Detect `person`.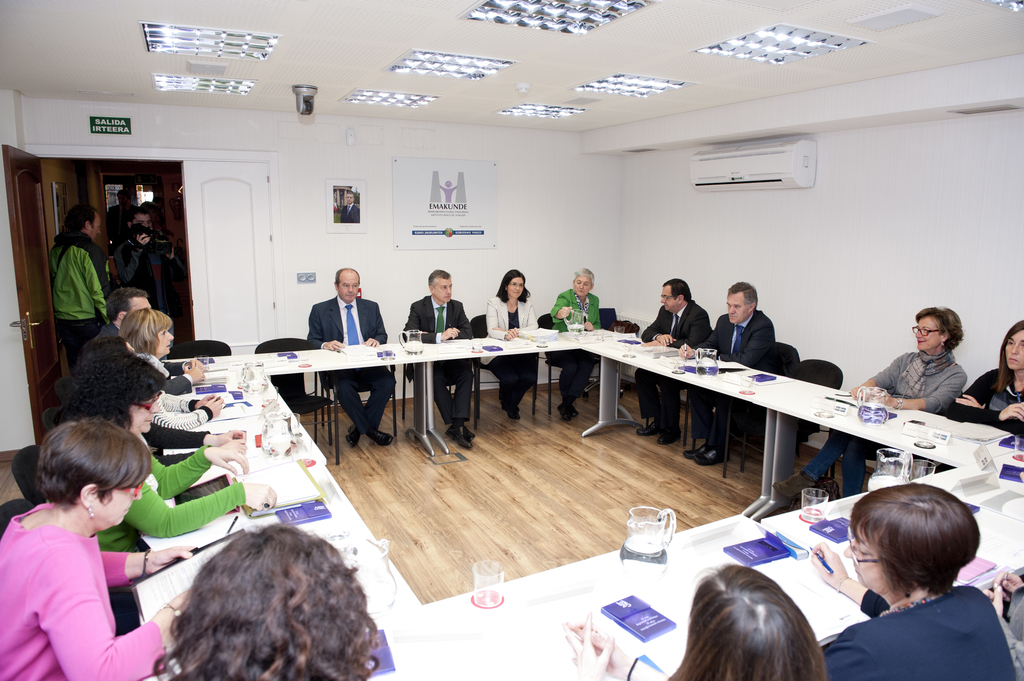
Detected at <bbox>121, 309, 228, 431</bbox>.
